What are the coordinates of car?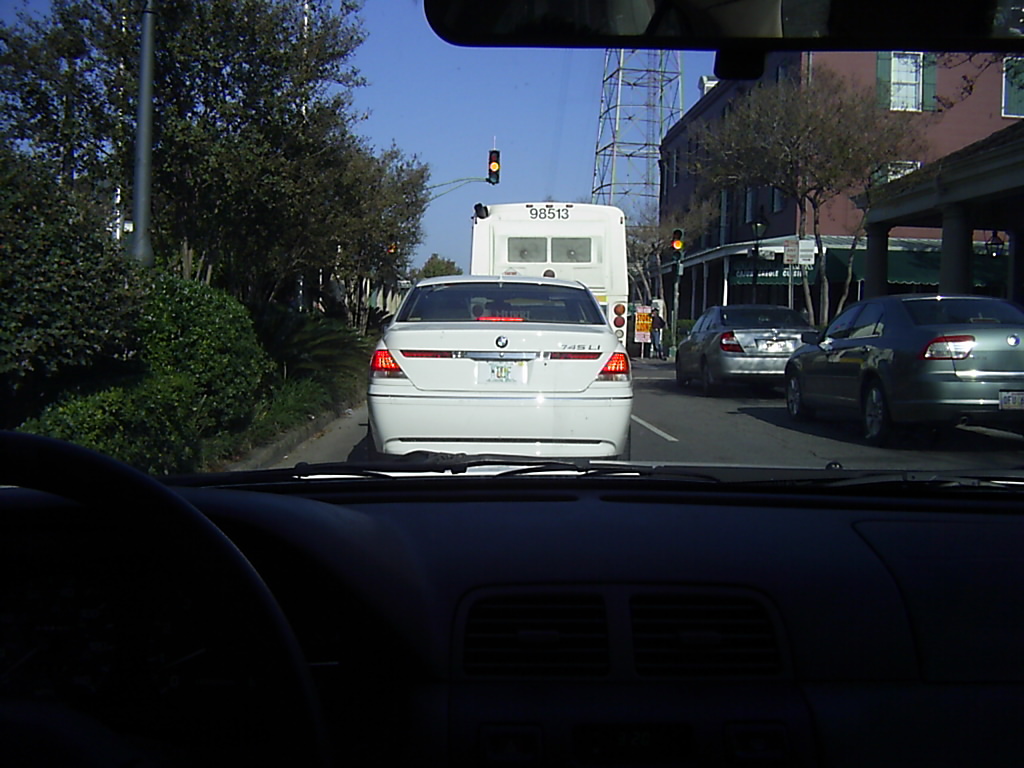
<bbox>674, 304, 819, 395</bbox>.
